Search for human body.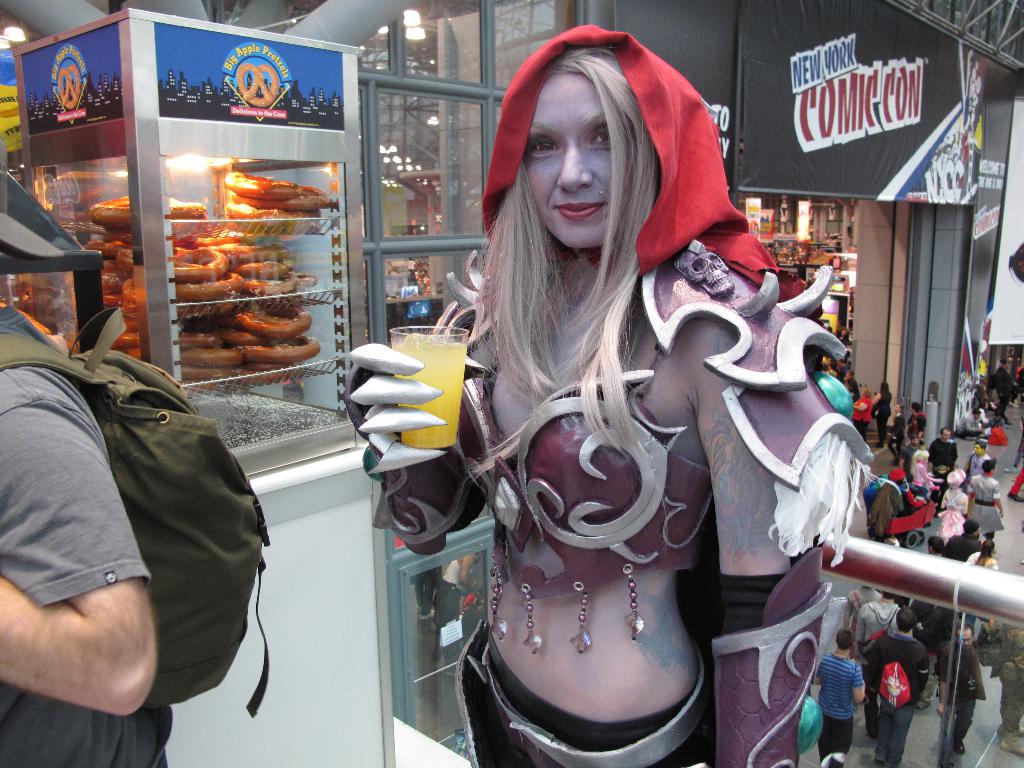
Found at crop(935, 621, 987, 755).
